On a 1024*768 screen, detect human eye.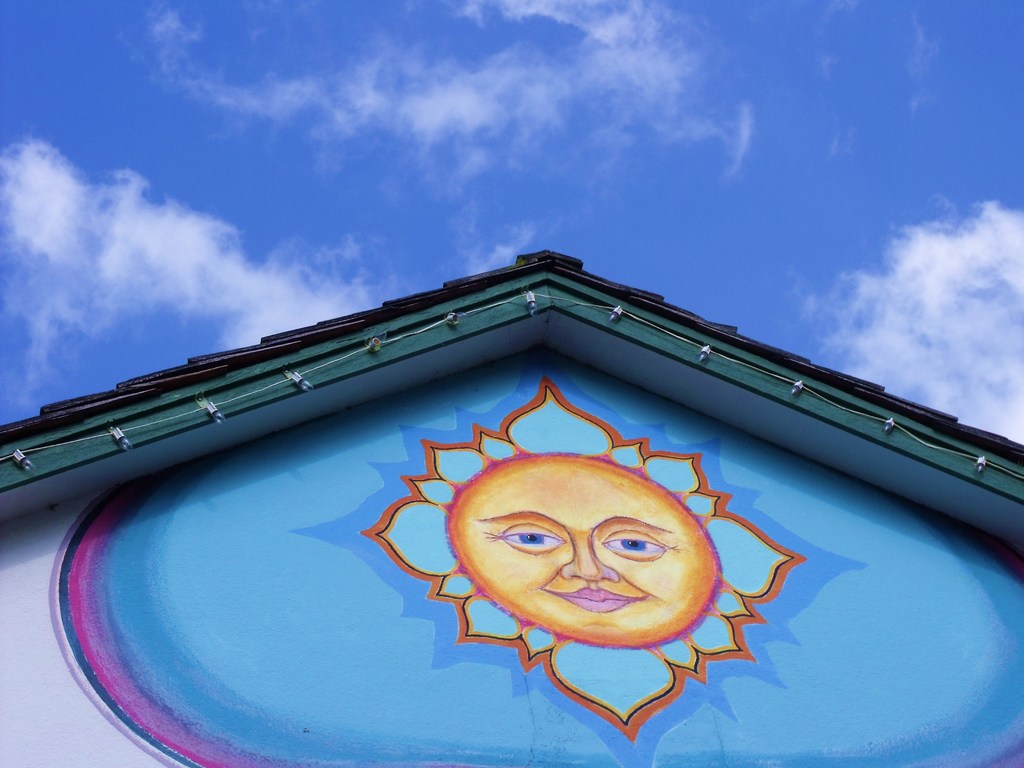
rect(600, 534, 668, 559).
